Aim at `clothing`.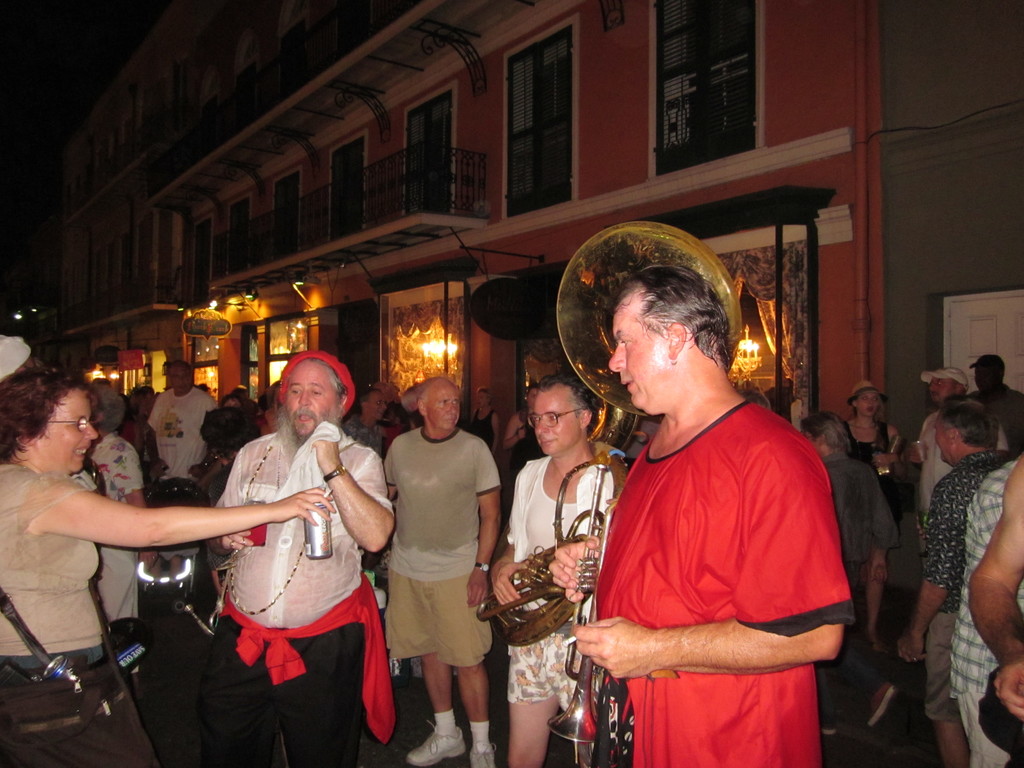
Aimed at (left=0, top=653, right=89, bottom=680).
